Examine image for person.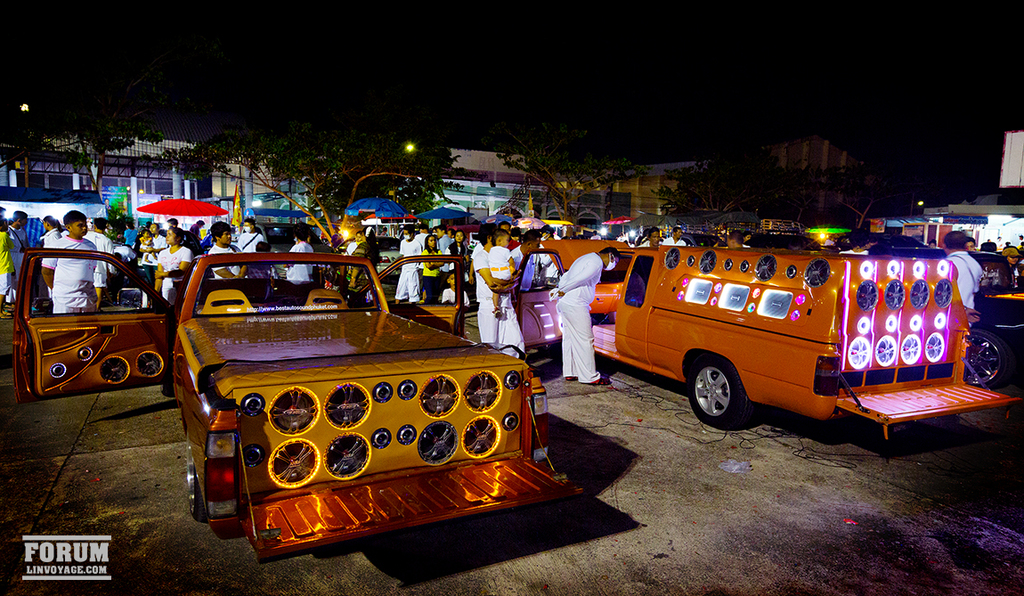
Examination result: 443, 227, 461, 252.
